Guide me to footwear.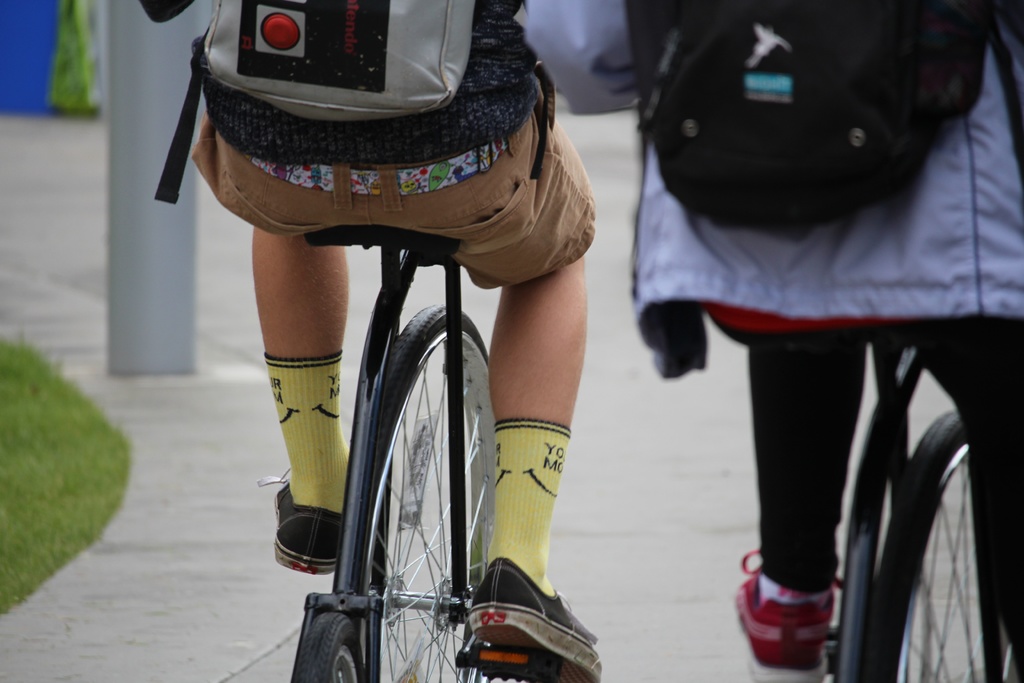
Guidance: 456/563/603/677.
